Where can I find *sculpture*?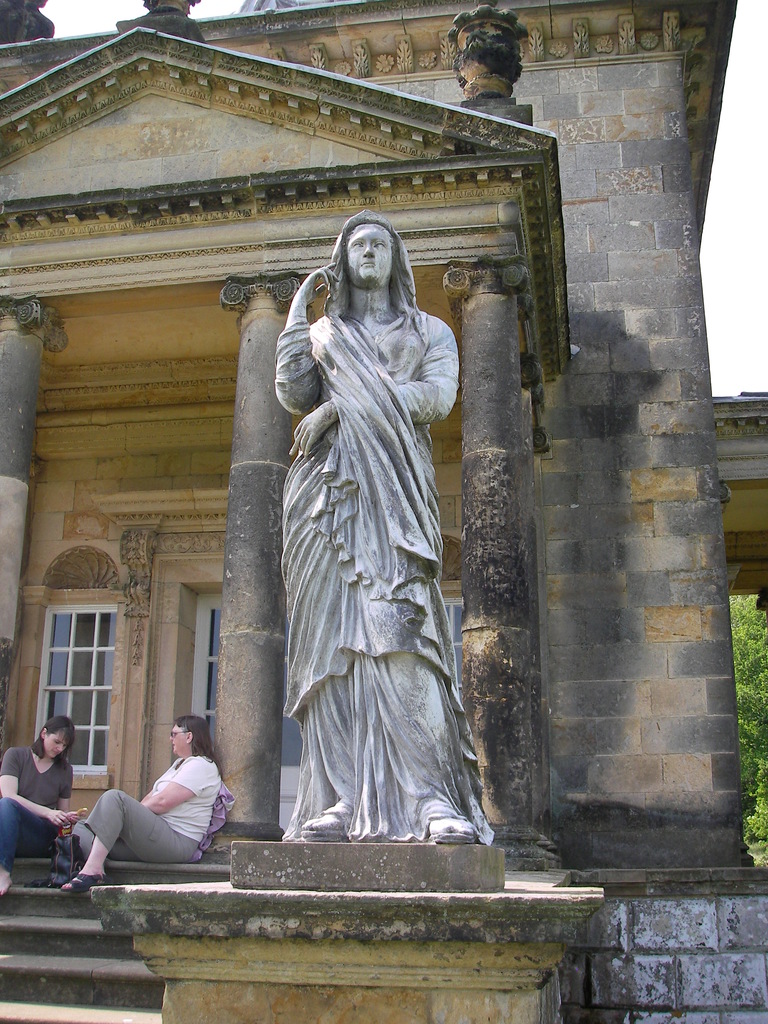
You can find it at x1=259, y1=182, x2=483, y2=867.
